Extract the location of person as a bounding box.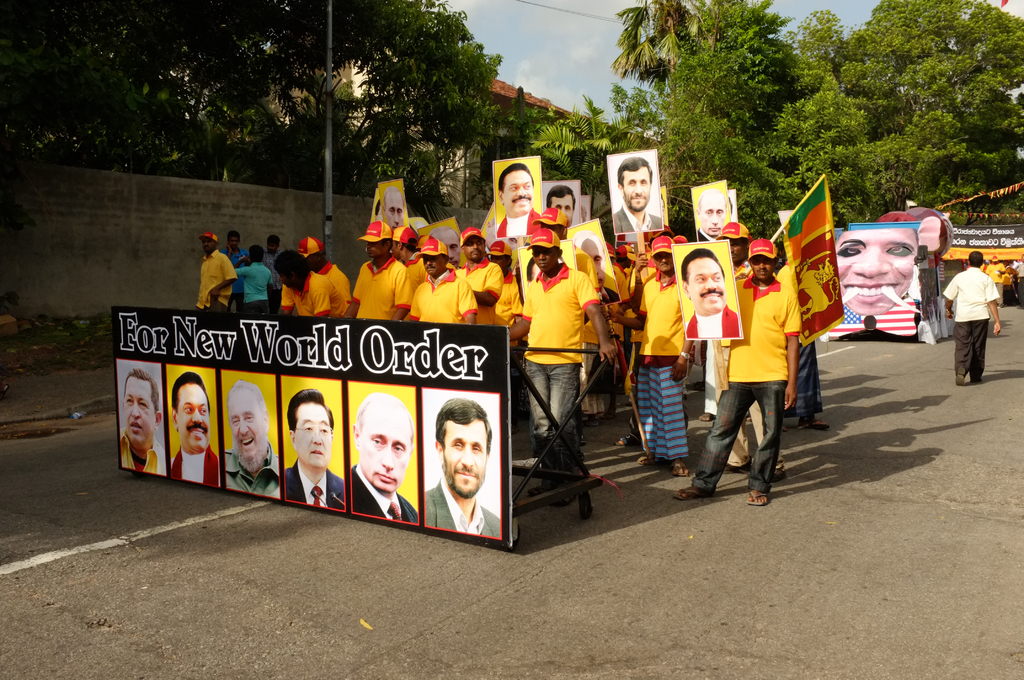
bbox(118, 371, 172, 480).
